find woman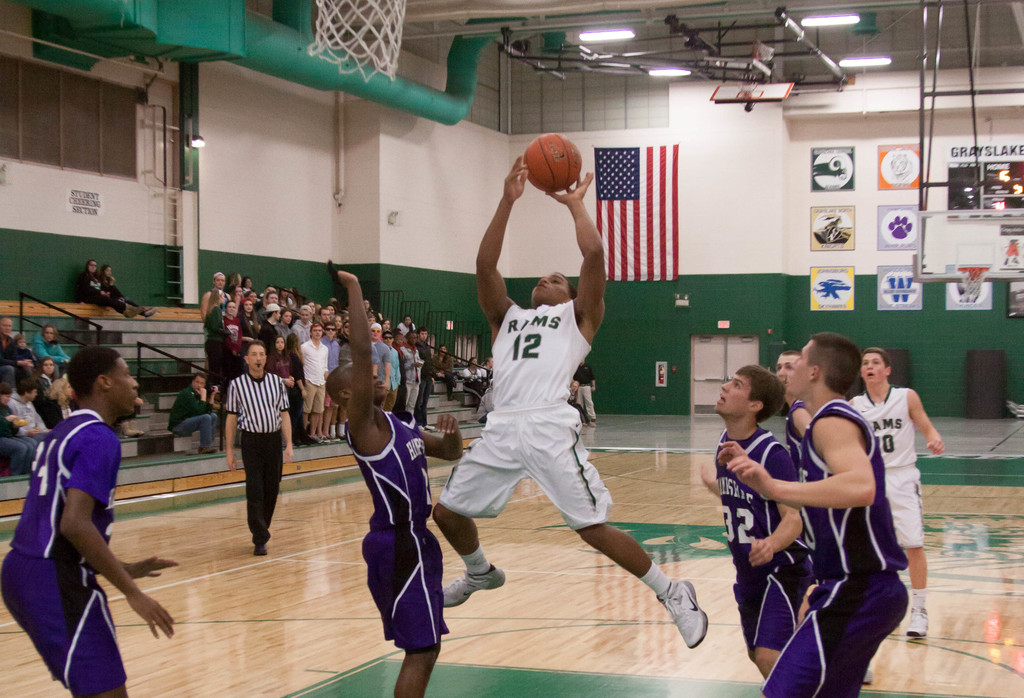
[33,356,60,391]
